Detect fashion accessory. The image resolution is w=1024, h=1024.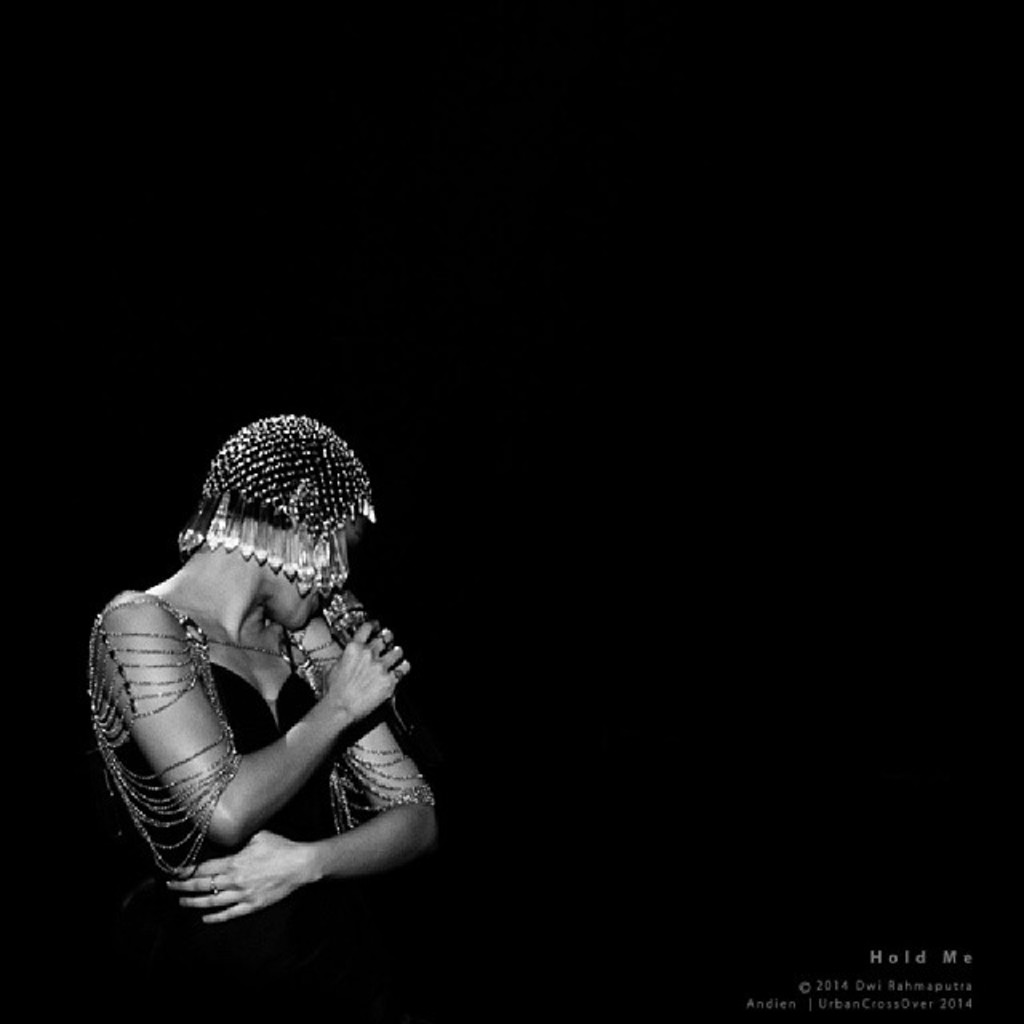
178/411/381/598.
